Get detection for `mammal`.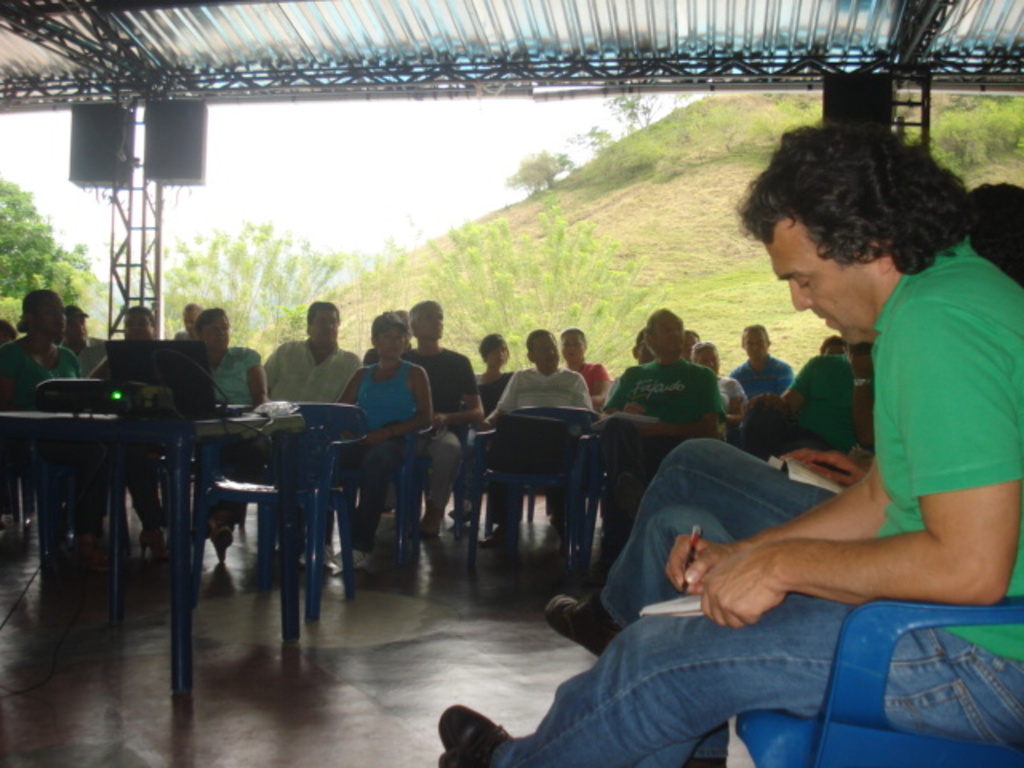
Detection: bbox(56, 302, 112, 370).
